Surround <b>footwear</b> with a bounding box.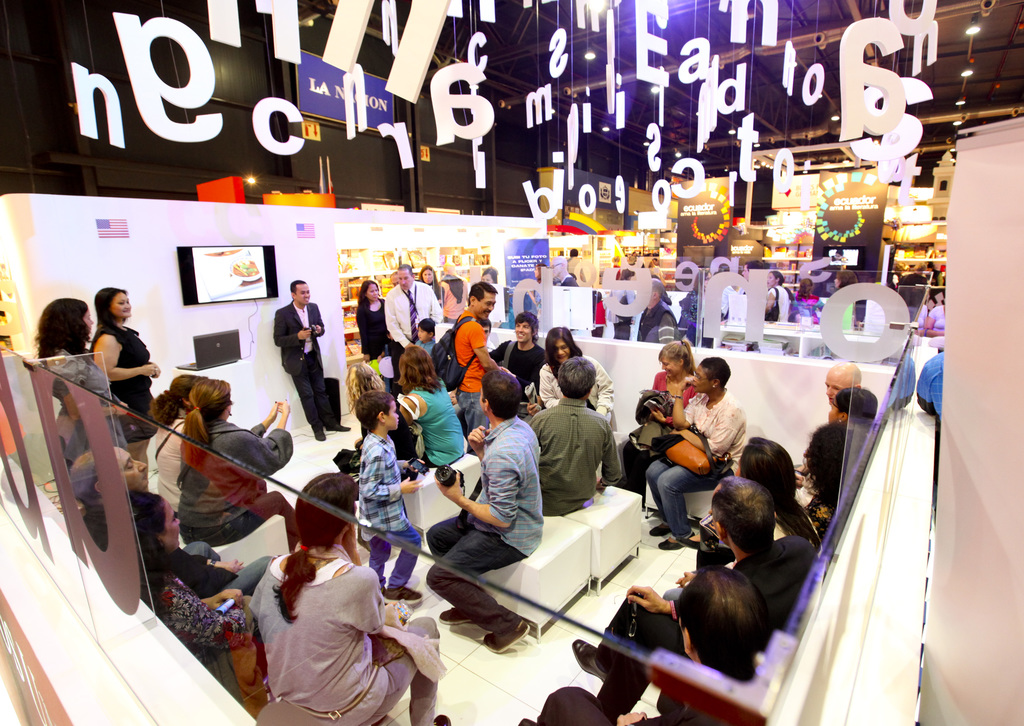
659 533 700 550.
